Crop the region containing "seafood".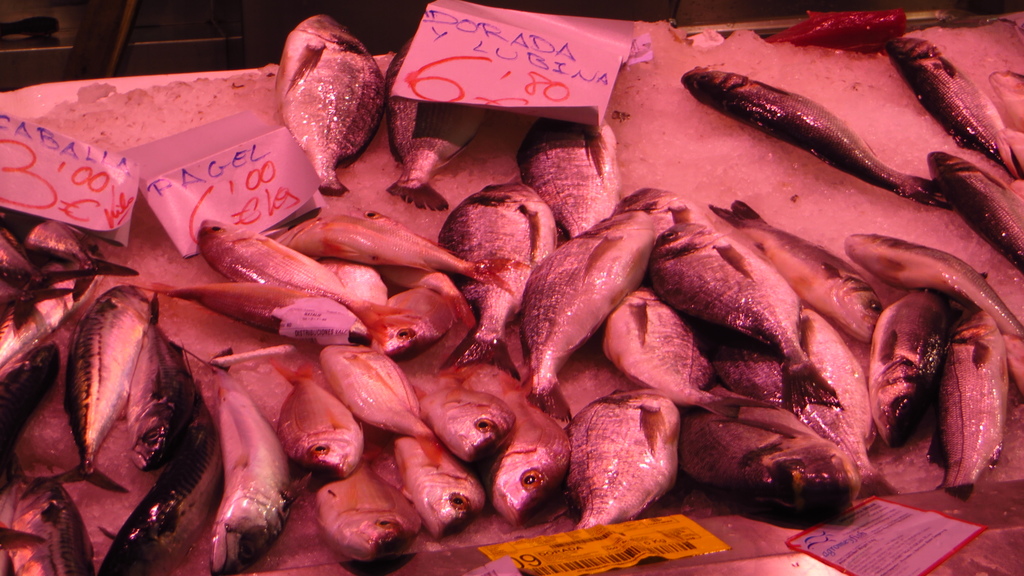
Crop region: 927,152,1023,269.
